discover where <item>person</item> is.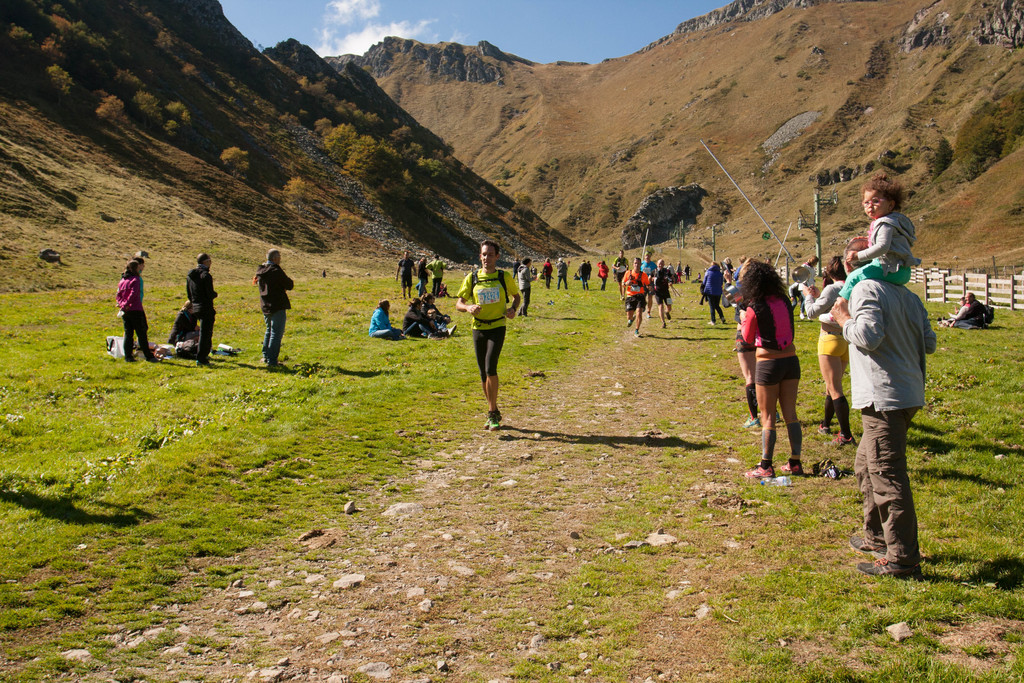
Discovered at (701,259,727,324).
